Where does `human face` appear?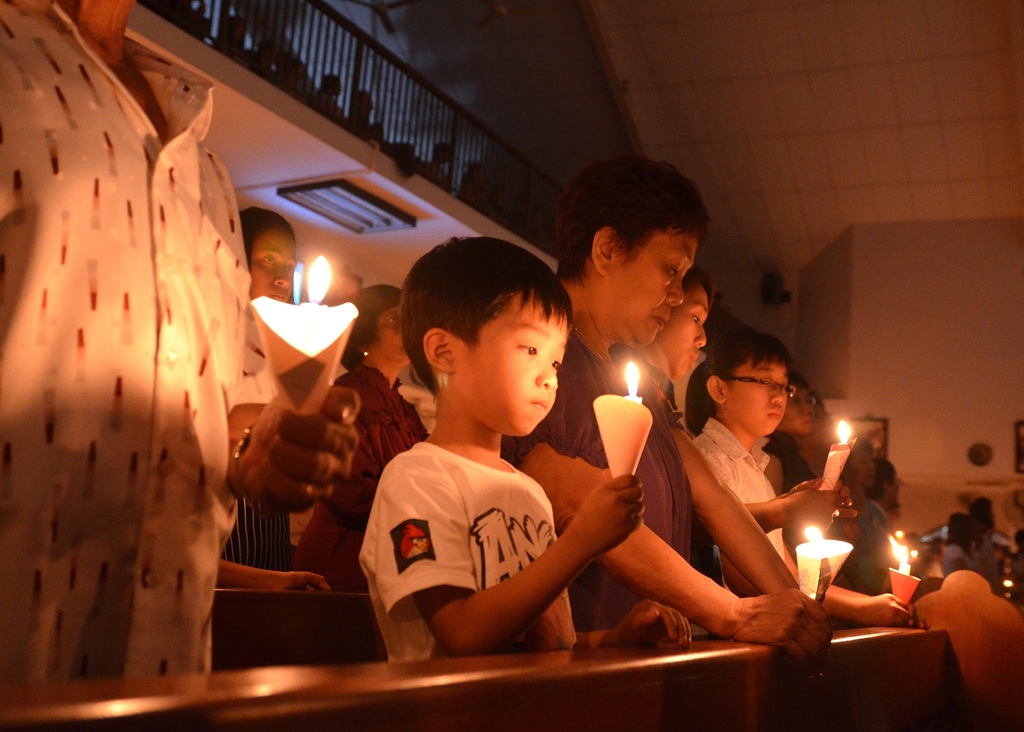
Appears at bbox=(854, 449, 876, 490).
